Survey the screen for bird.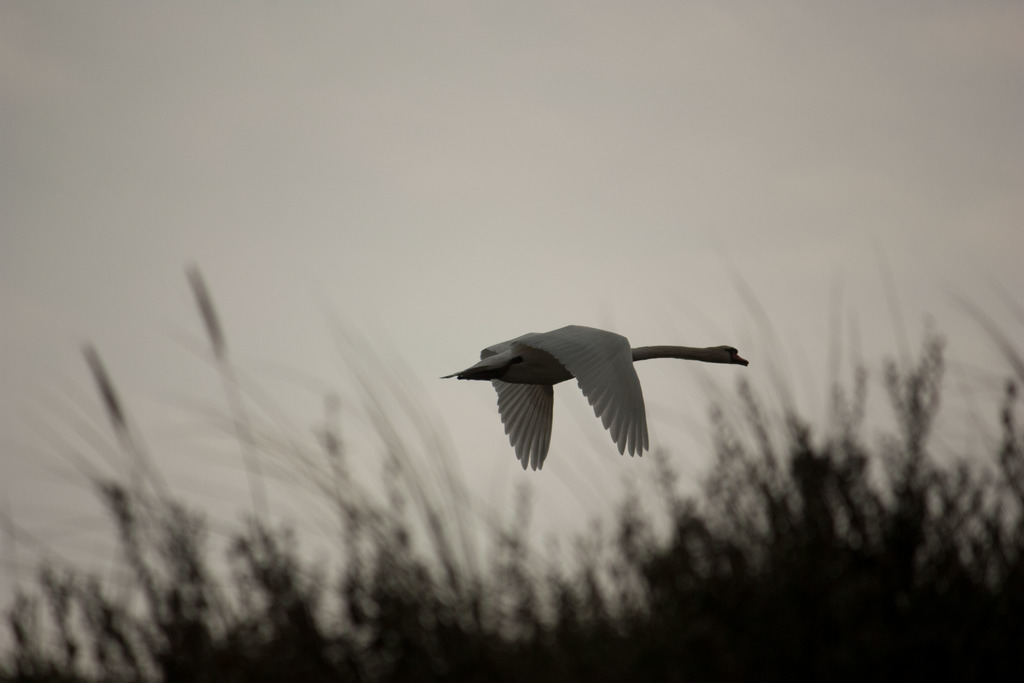
Survey found: 445,334,724,477.
